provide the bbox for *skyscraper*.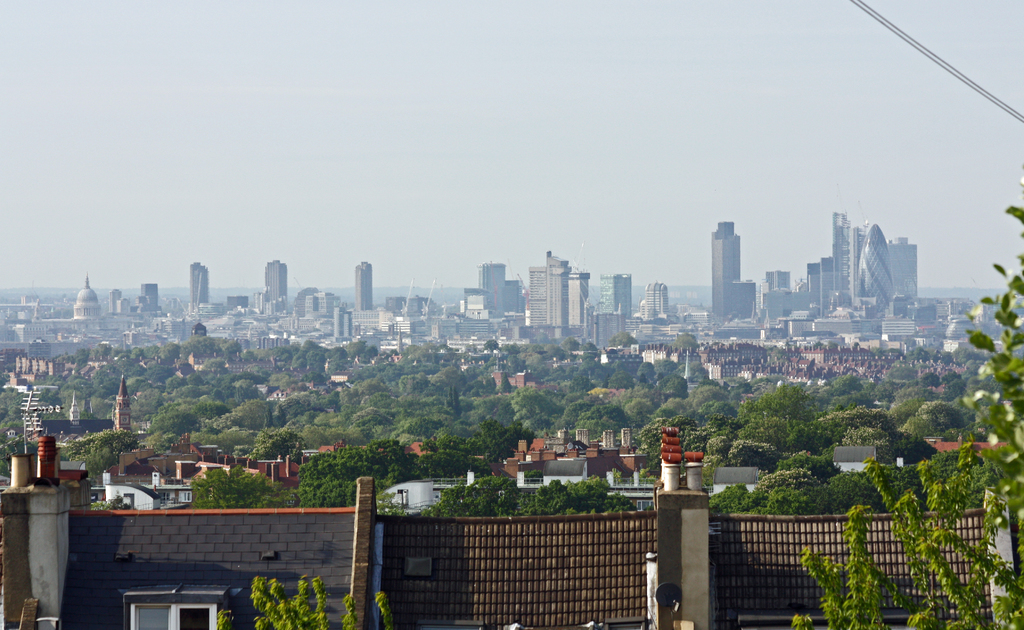
[x1=354, y1=262, x2=371, y2=310].
